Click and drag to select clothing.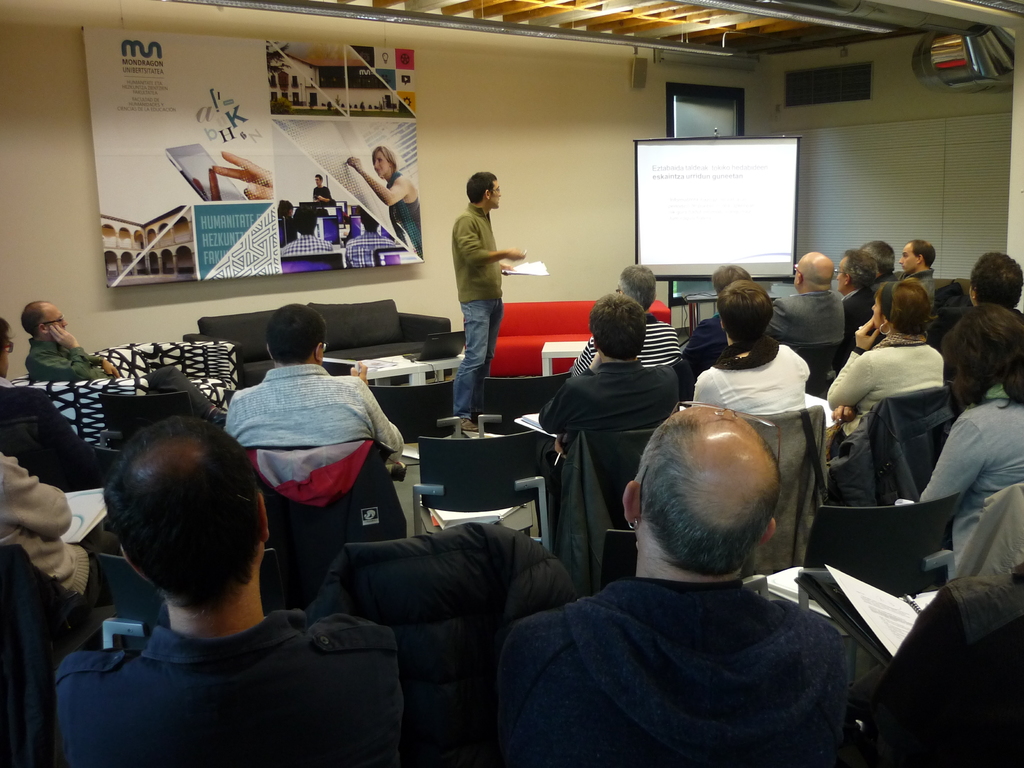
Selection: l=824, t=336, r=948, b=456.
